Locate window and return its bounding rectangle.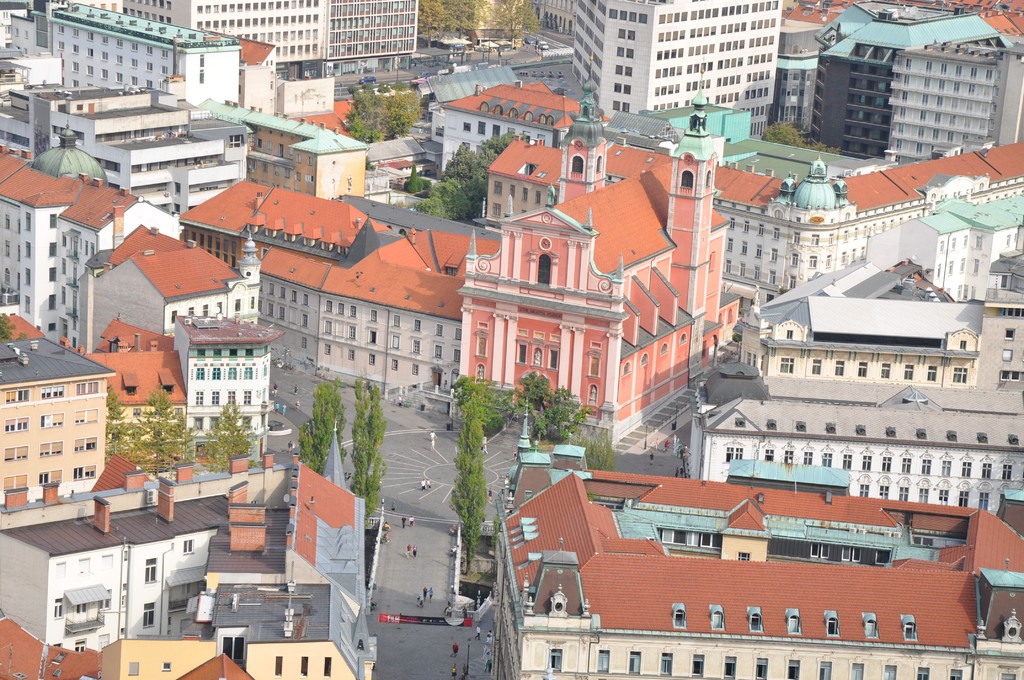
{"left": 366, "top": 355, "right": 375, "bottom": 366}.
